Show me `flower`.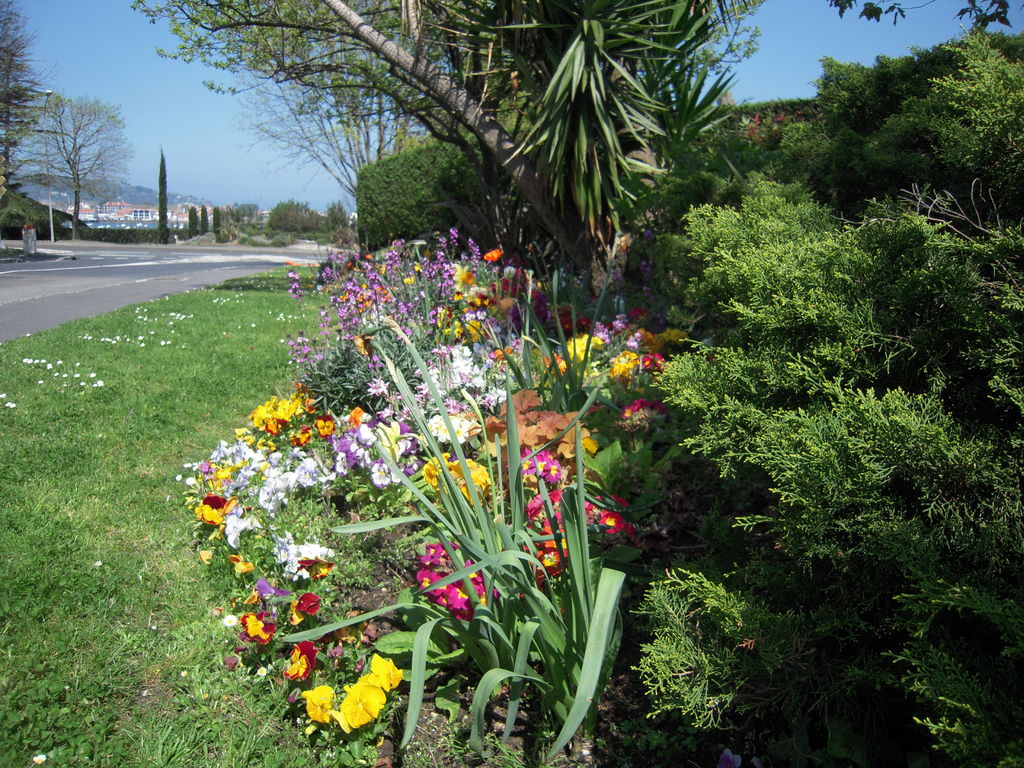
`flower` is here: crop(343, 678, 388, 730).
